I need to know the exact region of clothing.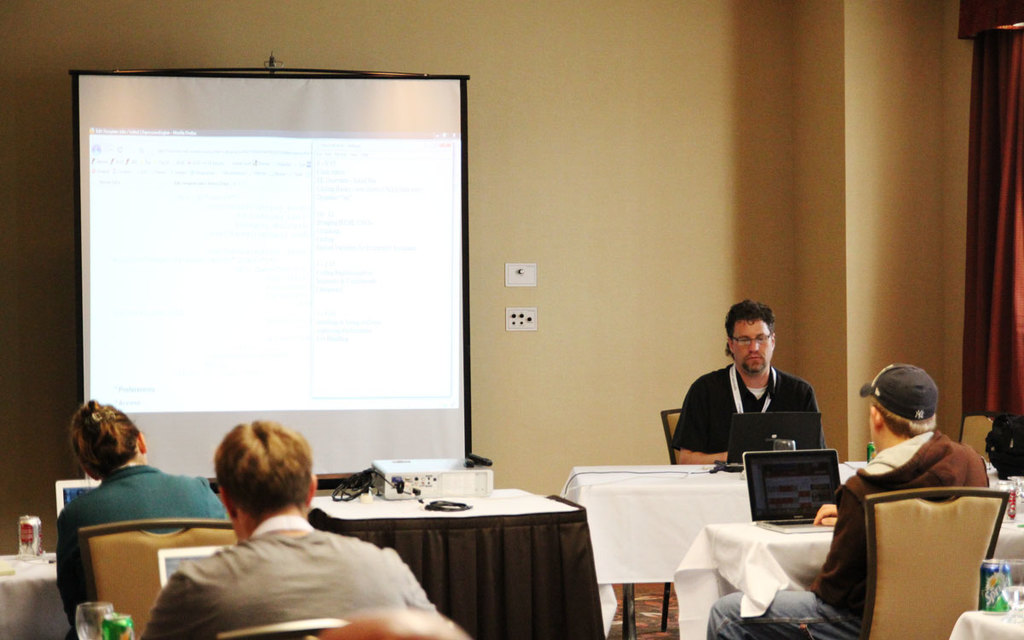
Region: crop(710, 426, 983, 639).
